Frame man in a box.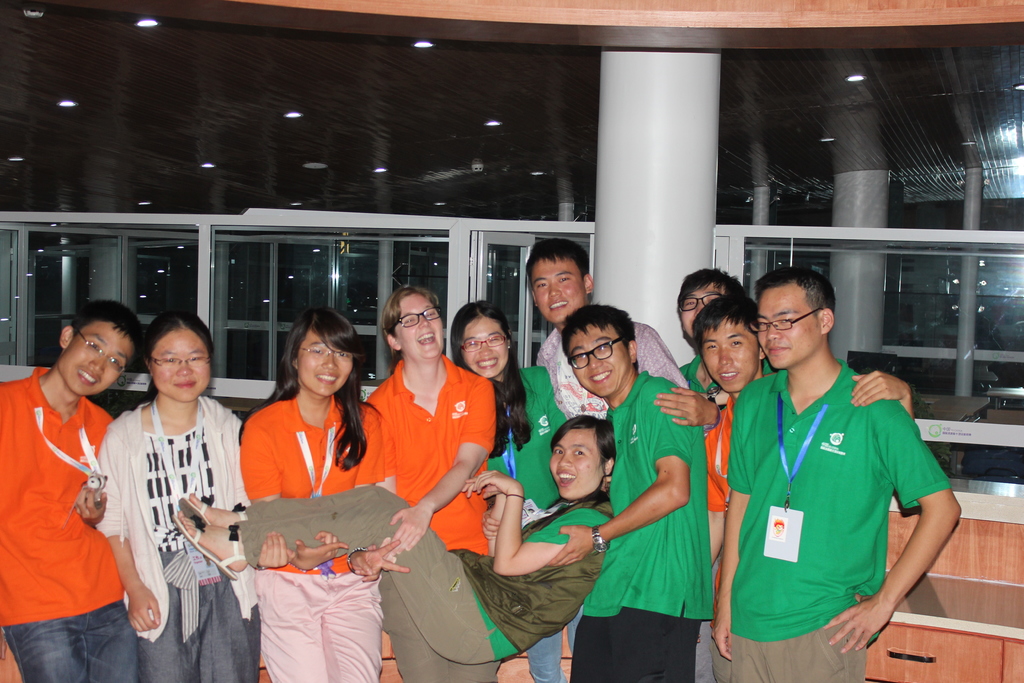
(524,237,689,682).
